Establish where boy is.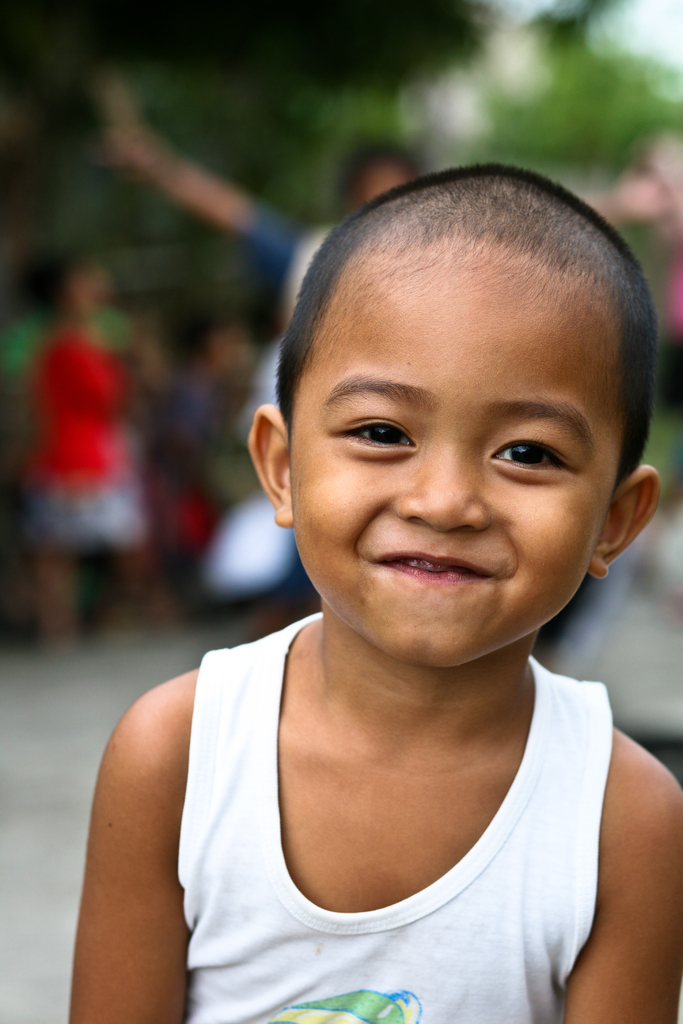
Established at box=[114, 150, 681, 1014].
